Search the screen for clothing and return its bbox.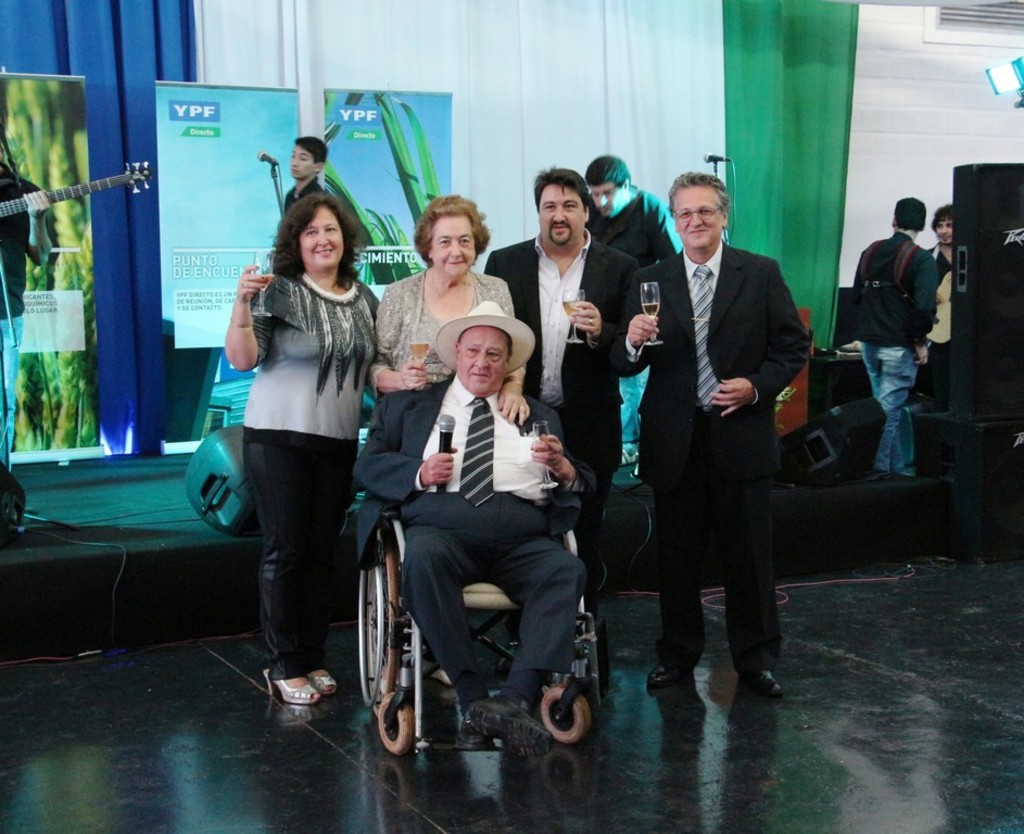
Found: x1=920, y1=232, x2=949, y2=417.
